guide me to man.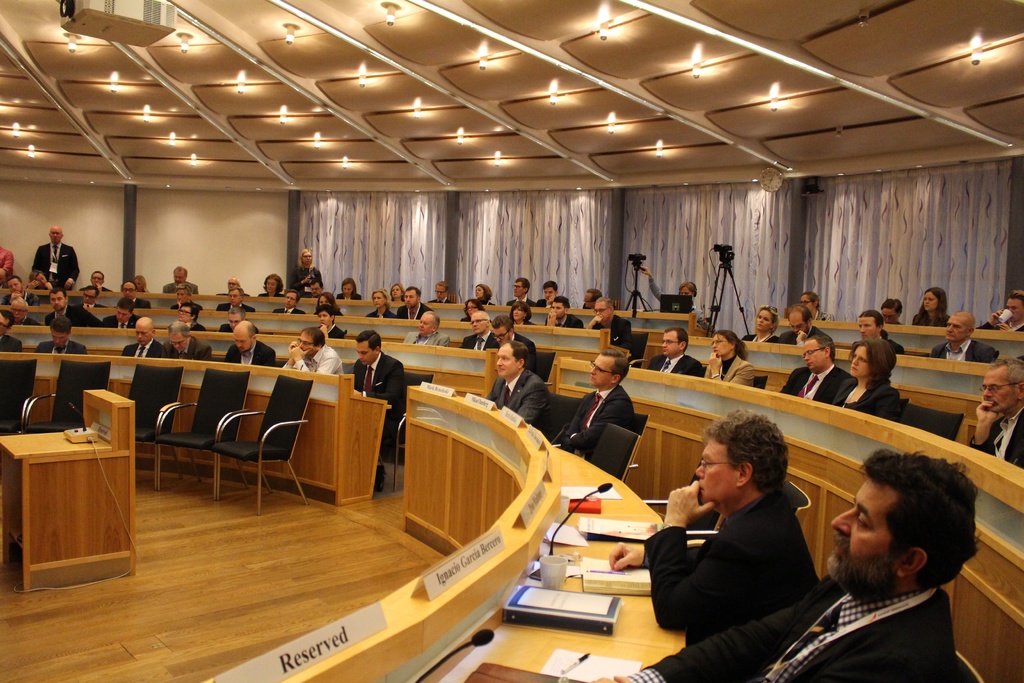
Guidance: rect(974, 293, 1023, 330).
